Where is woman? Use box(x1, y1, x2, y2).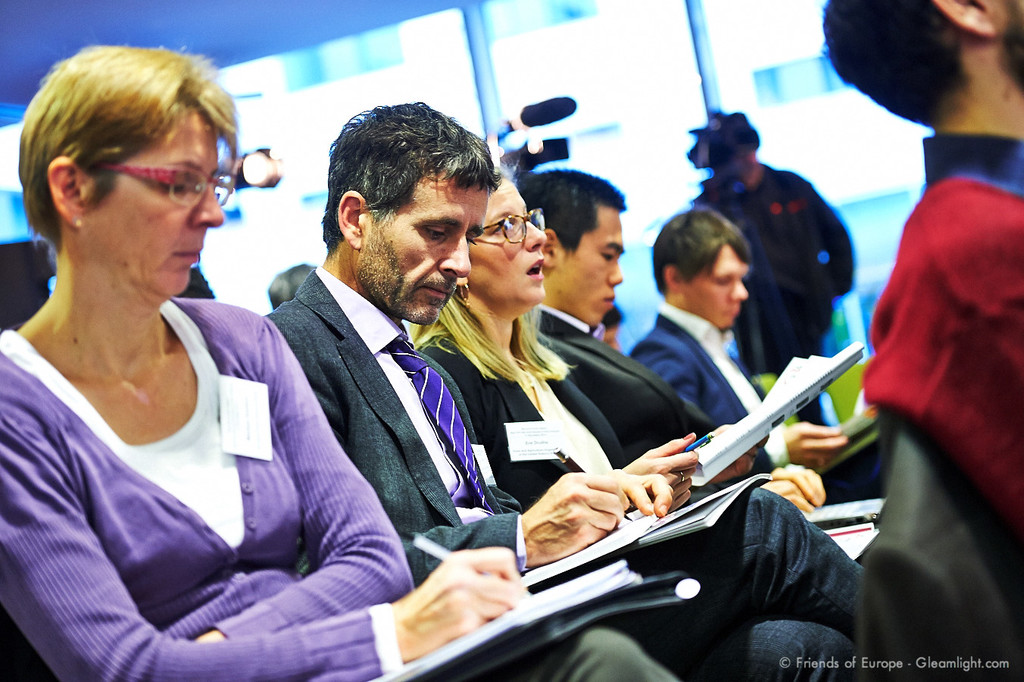
box(0, 43, 674, 681).
